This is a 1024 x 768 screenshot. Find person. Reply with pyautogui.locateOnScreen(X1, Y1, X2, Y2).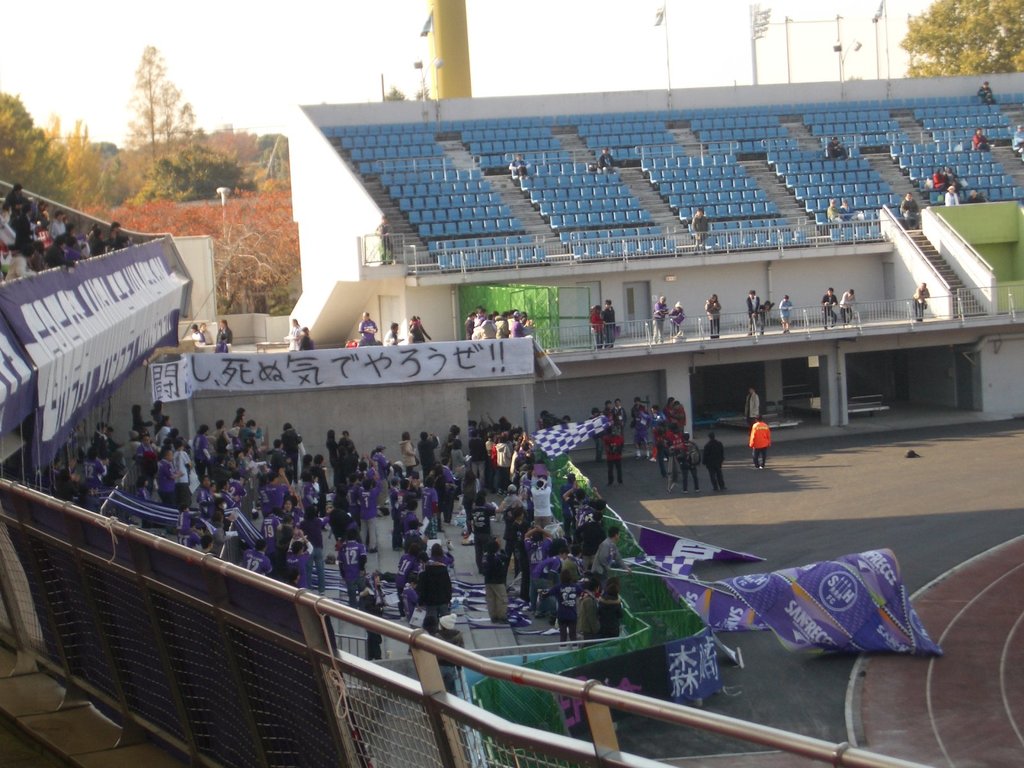
pyautogui.locateOnScreen(201, 321, 220, 349).
